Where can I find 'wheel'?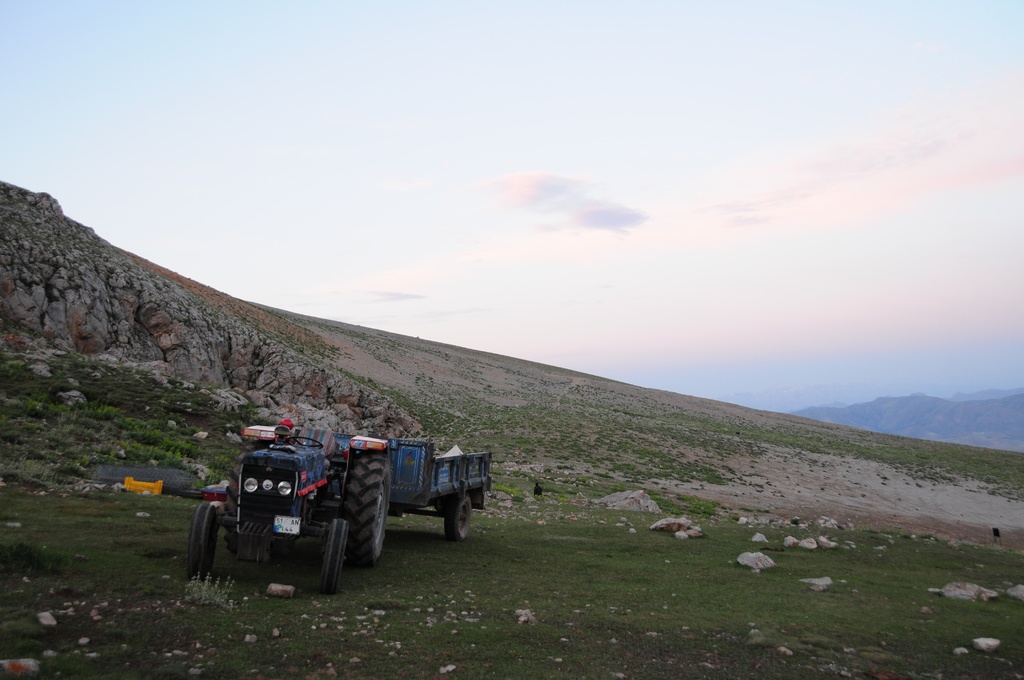
You can find it at 319, 517, 348, 594.
